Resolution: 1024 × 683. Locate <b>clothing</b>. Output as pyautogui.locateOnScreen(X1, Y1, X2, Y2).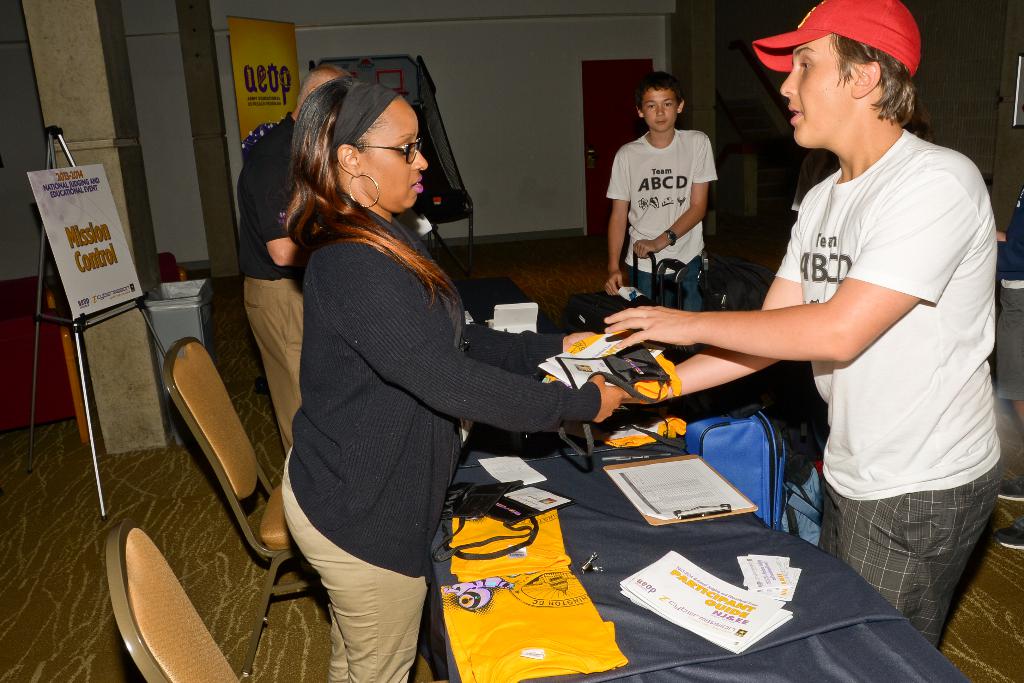
pyautogui.locateOnScreen(241, 111, 306, 457).
